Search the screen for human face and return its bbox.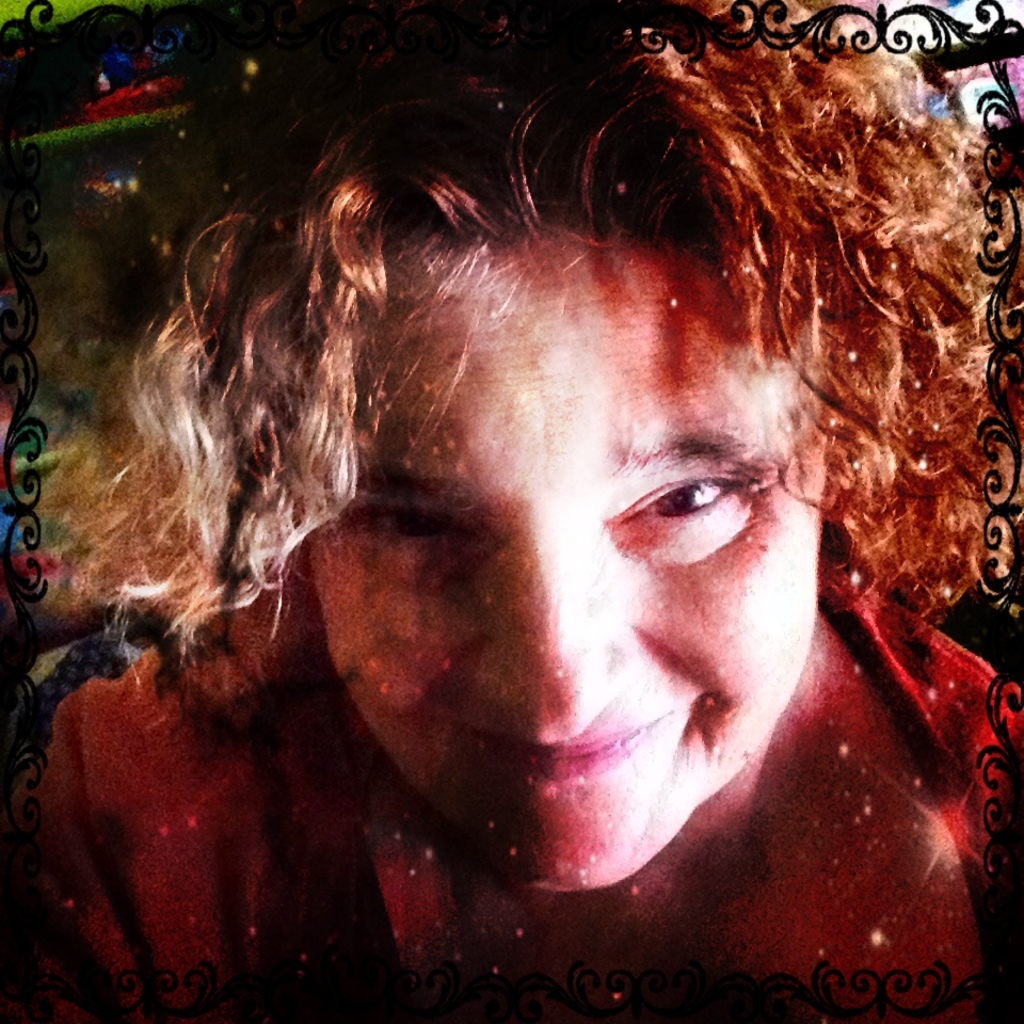
Found: x1=326 y1=226 x2=826 y2=903.
